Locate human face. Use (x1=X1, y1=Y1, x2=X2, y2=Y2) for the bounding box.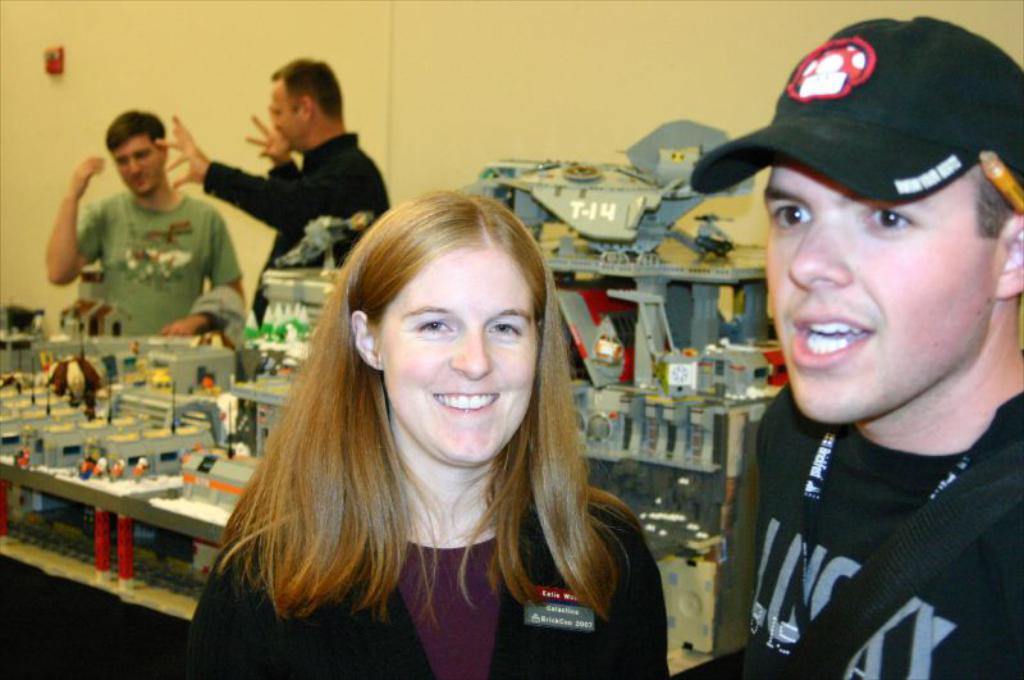
(x1=113, y1=134, x2=161, y2=196).
